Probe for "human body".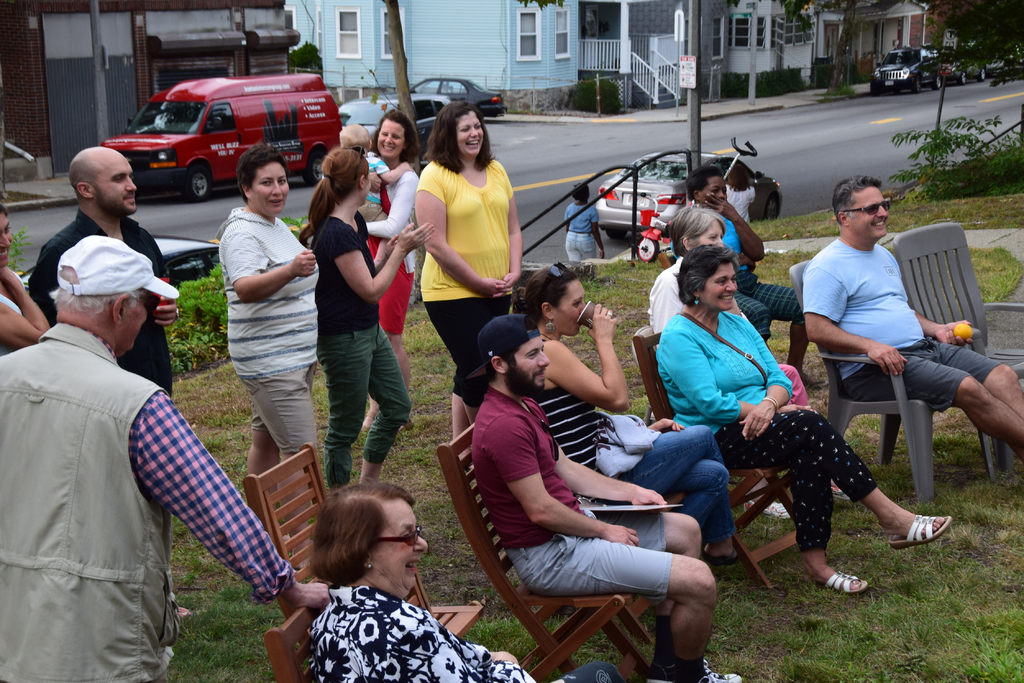
Probe result: locate(289, 147, 440, 486).
